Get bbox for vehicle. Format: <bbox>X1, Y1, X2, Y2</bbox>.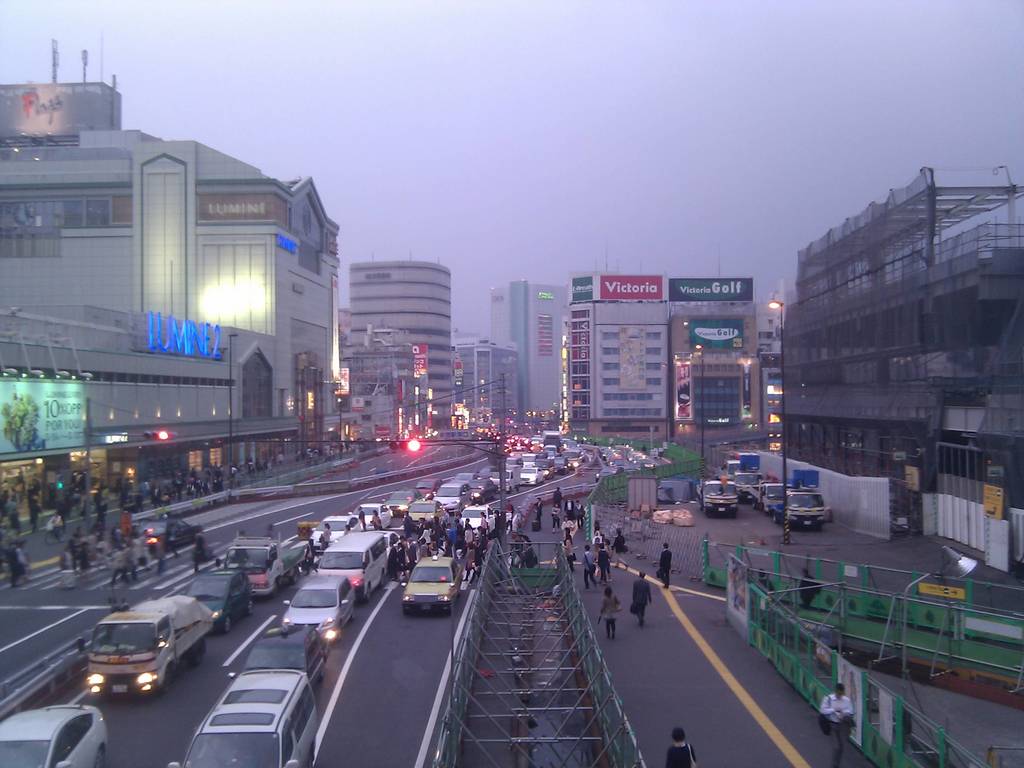
<bbox>399, 548, 458, 617</bbox>.
